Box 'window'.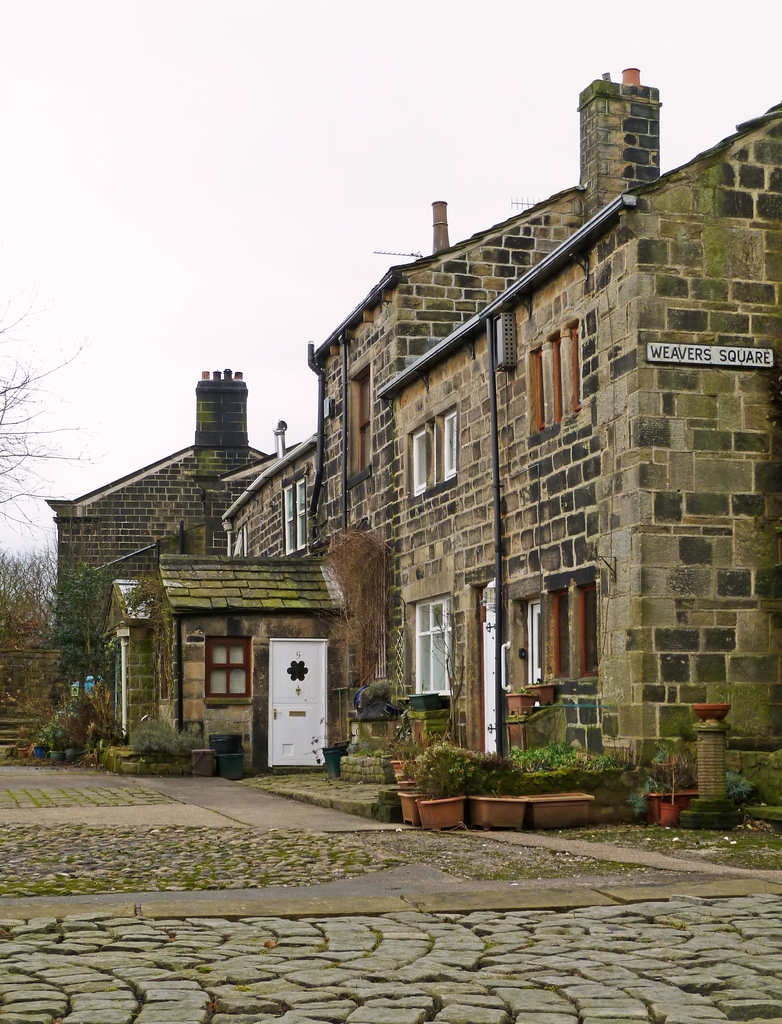
(left=436, top=404, right=460, bottom=484).
